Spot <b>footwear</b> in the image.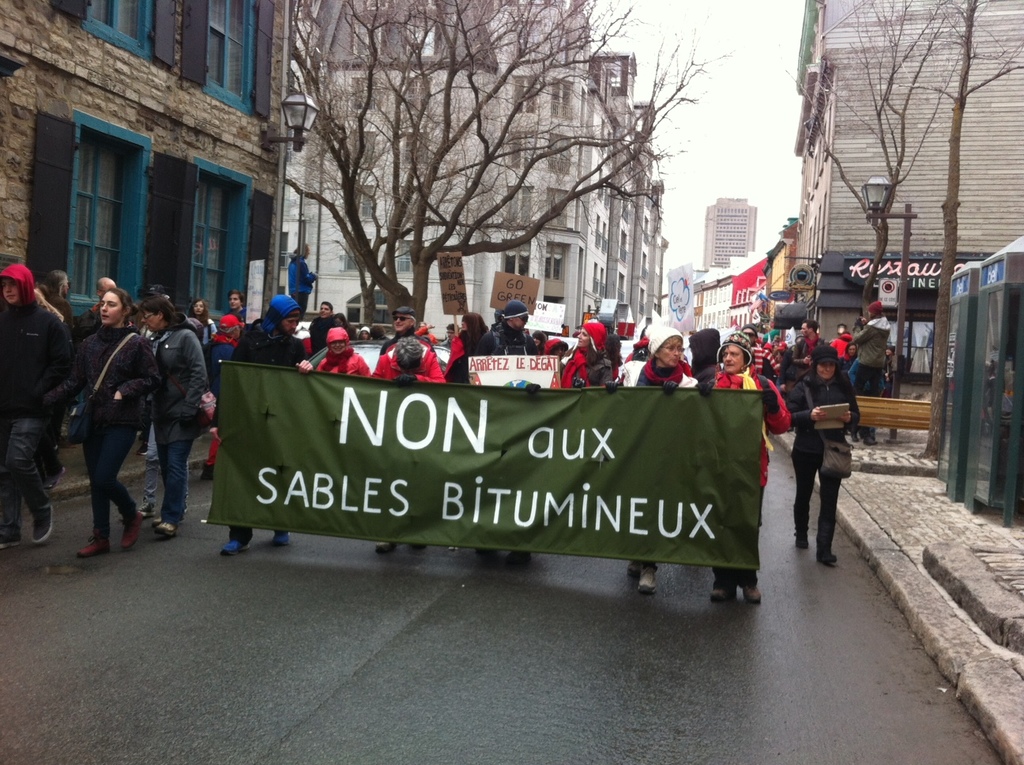
<b>footwear</b> found at left=638, top=563, right=657, bottom=598.
